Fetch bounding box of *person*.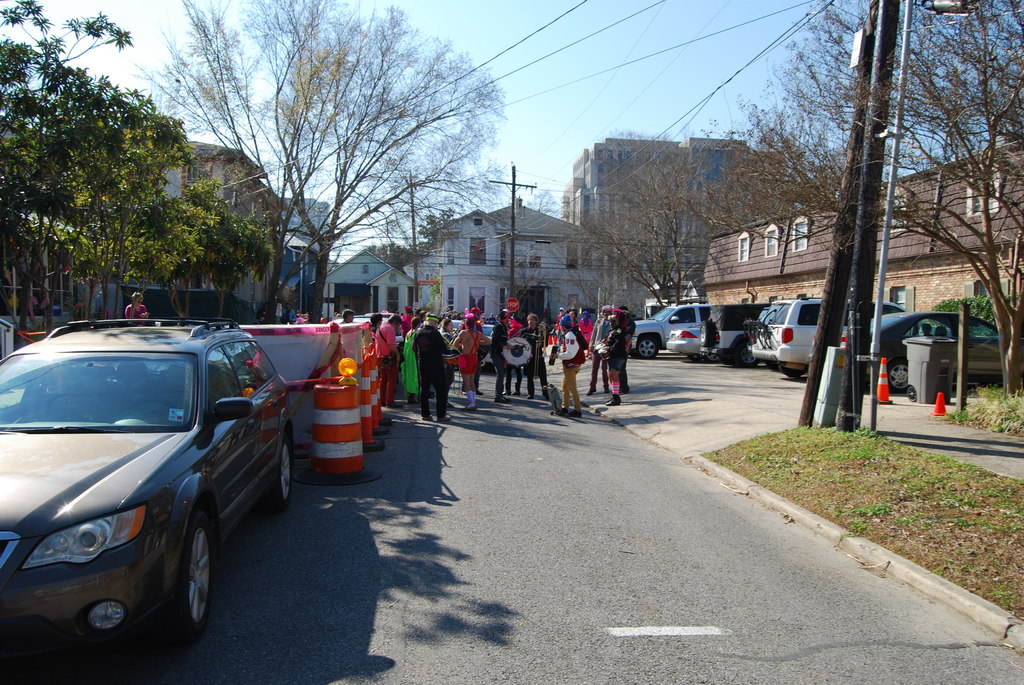
Bbox: 513,308,543,400.
